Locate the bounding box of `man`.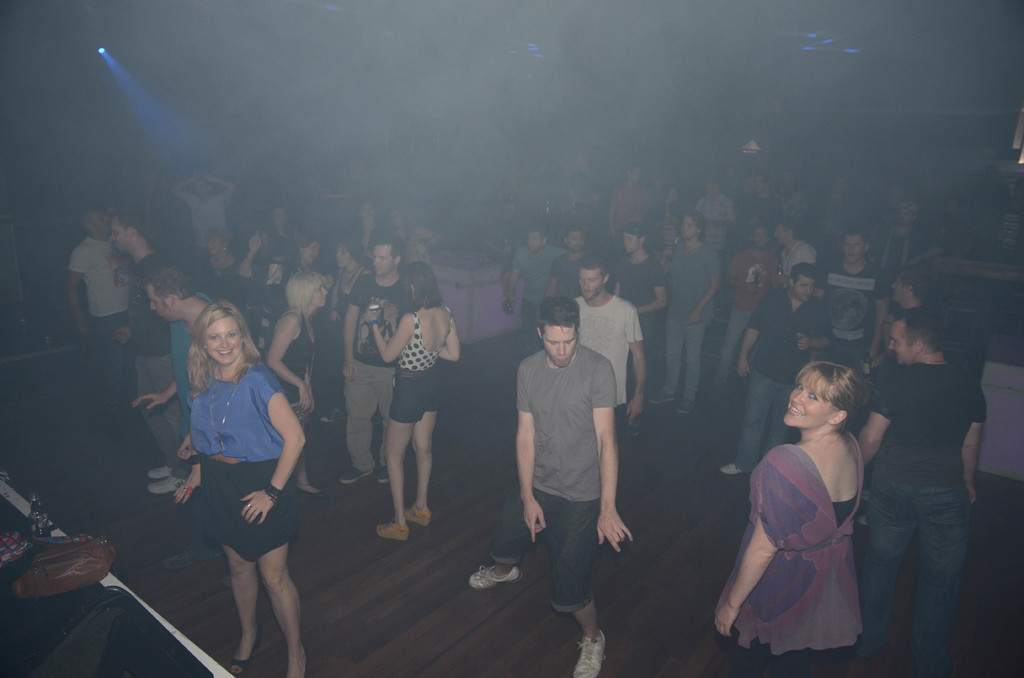
Bounding box: bbox(260, 205, 300, 259).
